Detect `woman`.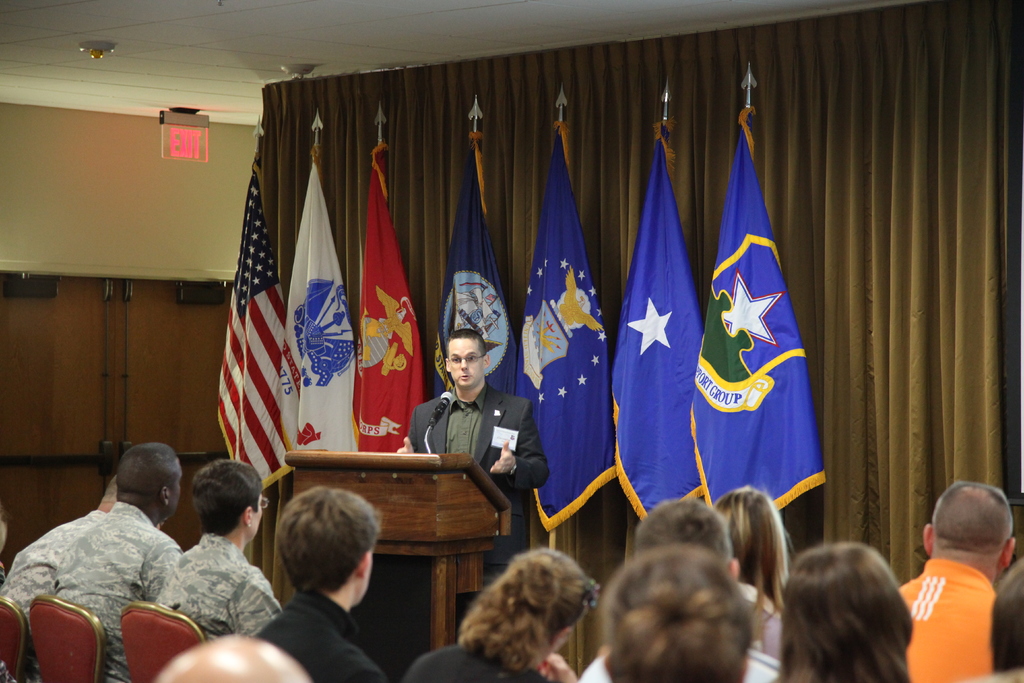
Detected at (left=399, top=548, right=586, bottom=682).
